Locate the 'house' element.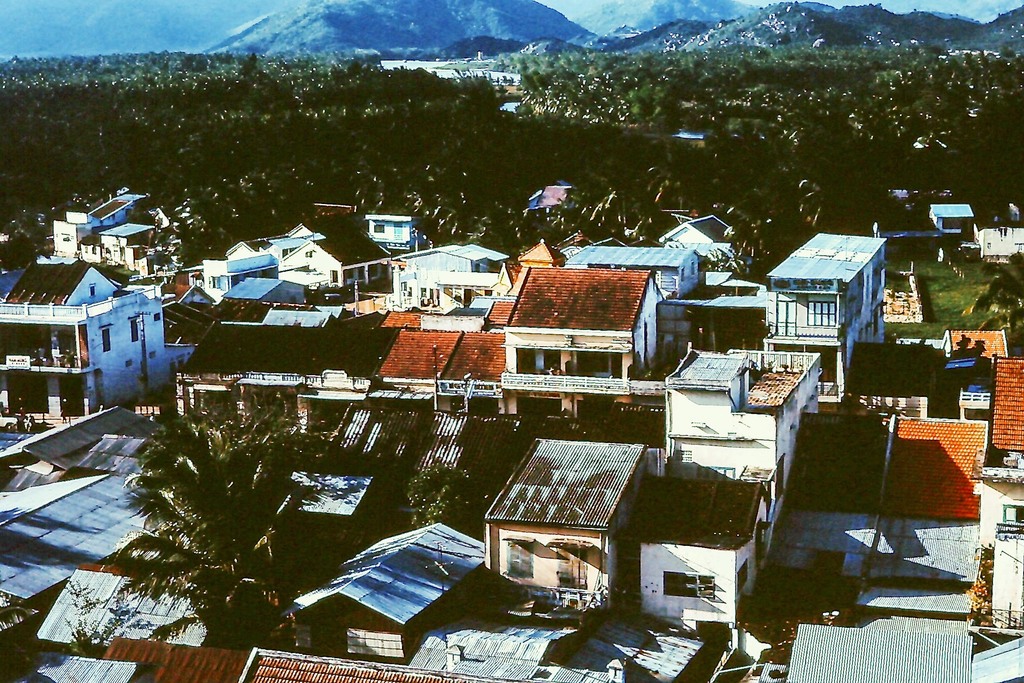
Element bbox: box=[477, 432, 664, 620].
